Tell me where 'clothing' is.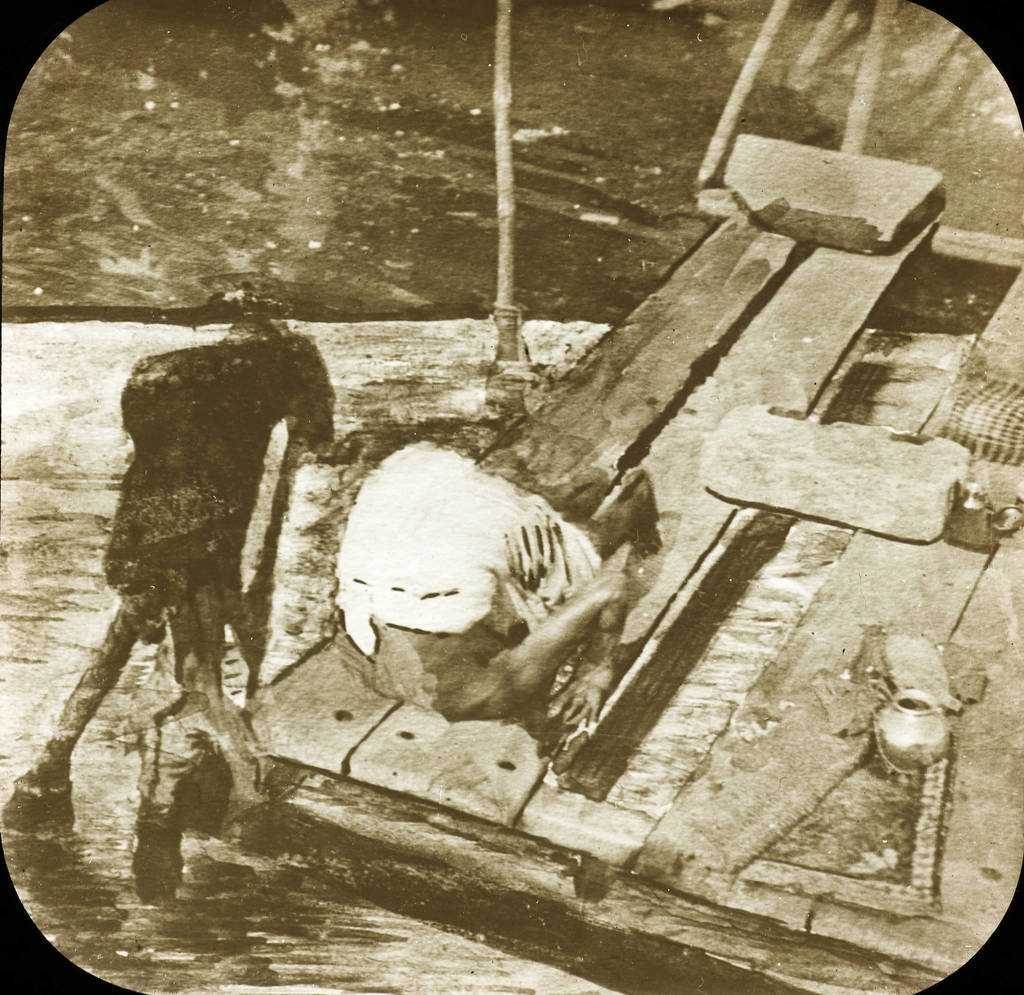
'clothing' is at (333,442,603,659).
